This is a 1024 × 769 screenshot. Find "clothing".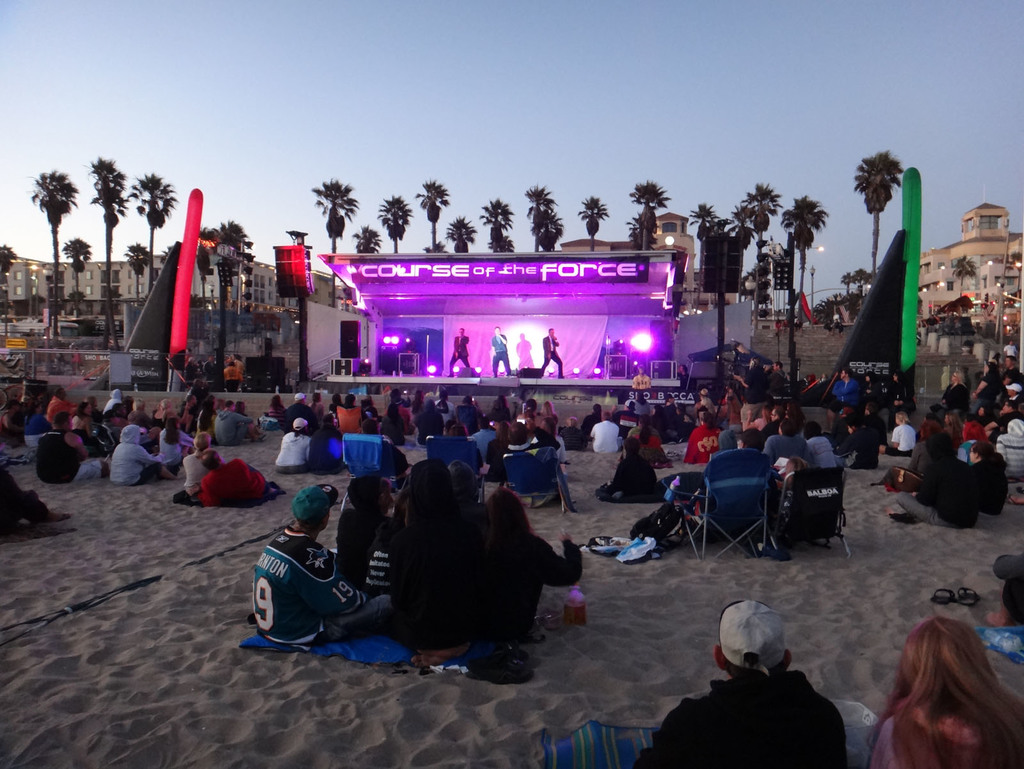
Bounding box: [443,330,477,375].
